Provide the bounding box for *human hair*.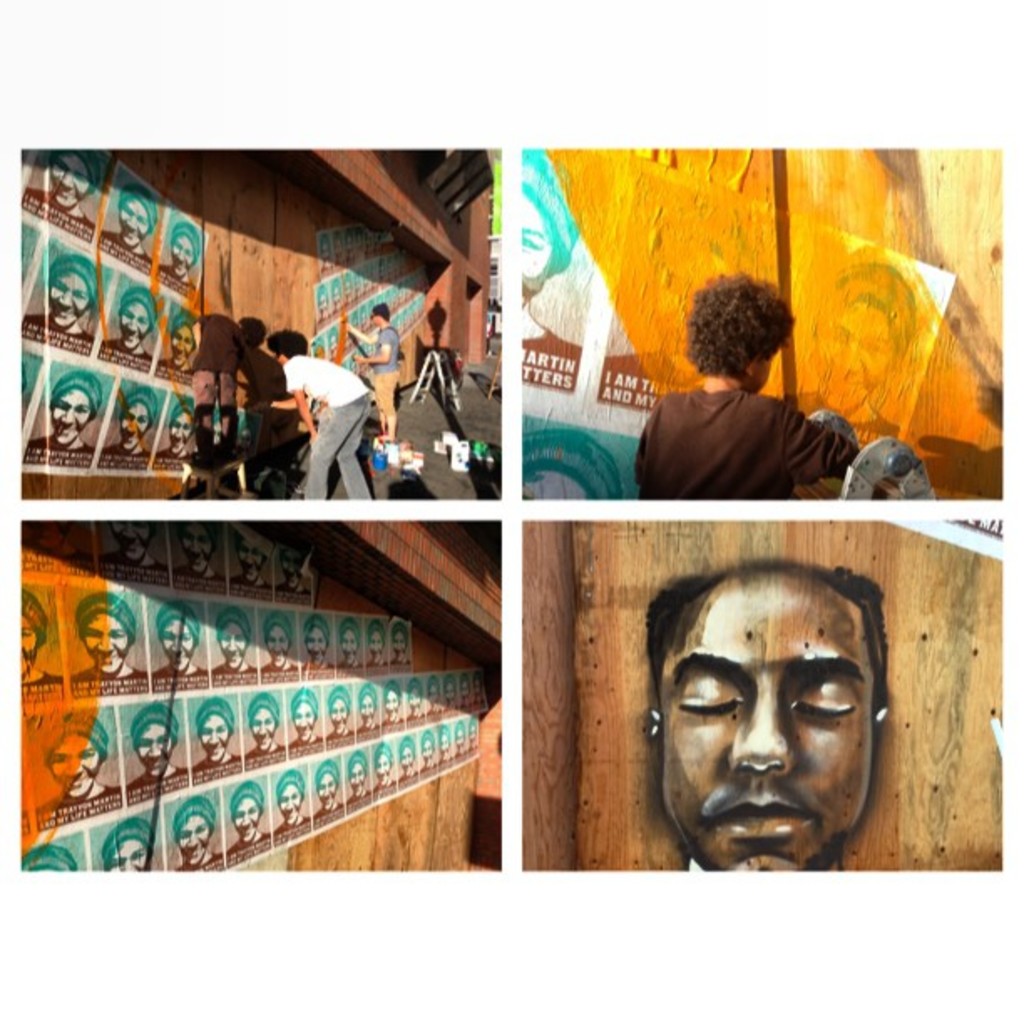
pyautogui.locateOnScreen(119, 186, 164, 223).
